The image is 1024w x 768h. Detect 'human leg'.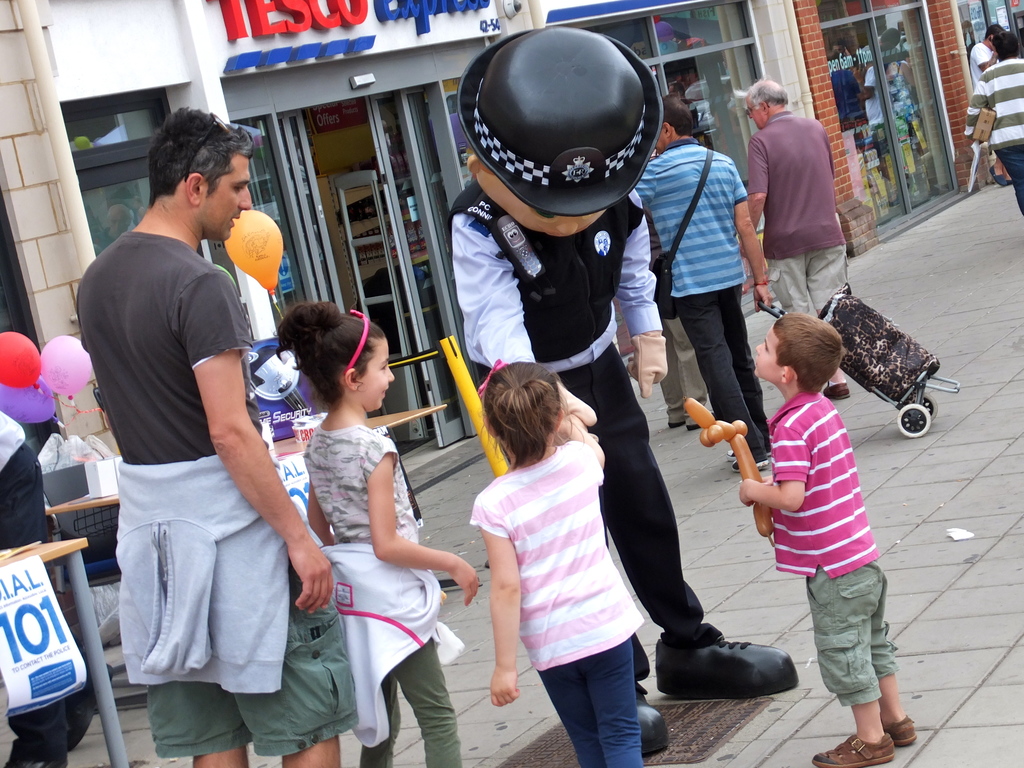
Detection: region(672, 291, 772, 467).
